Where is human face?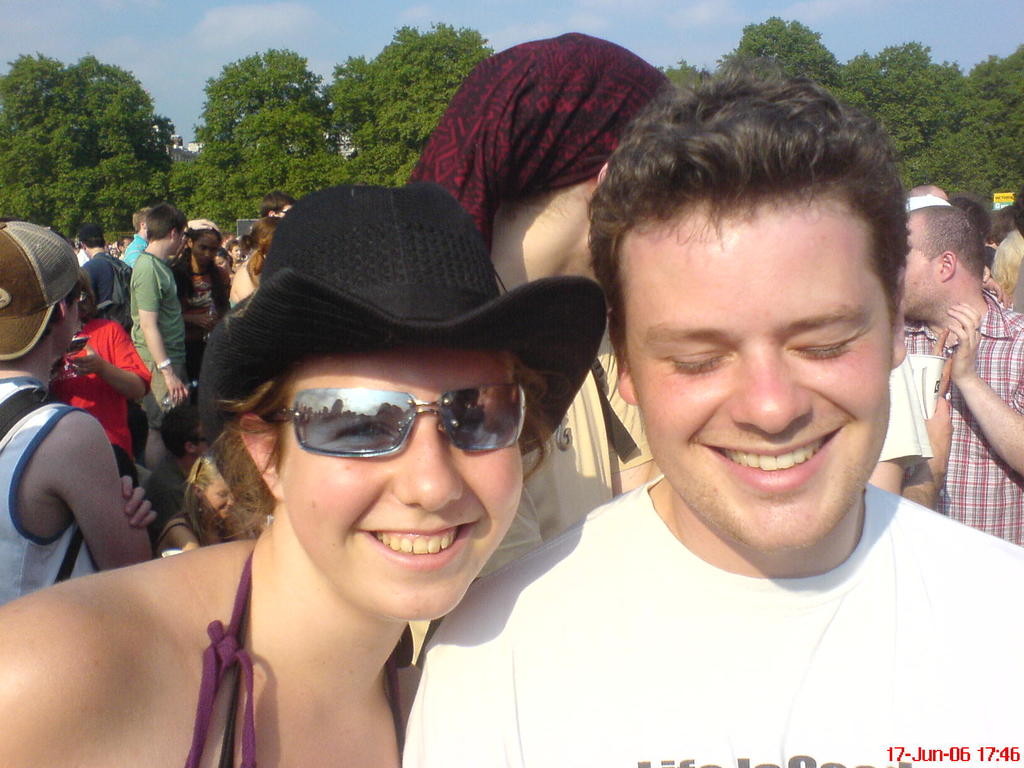
[194, 230, 215, 268].
